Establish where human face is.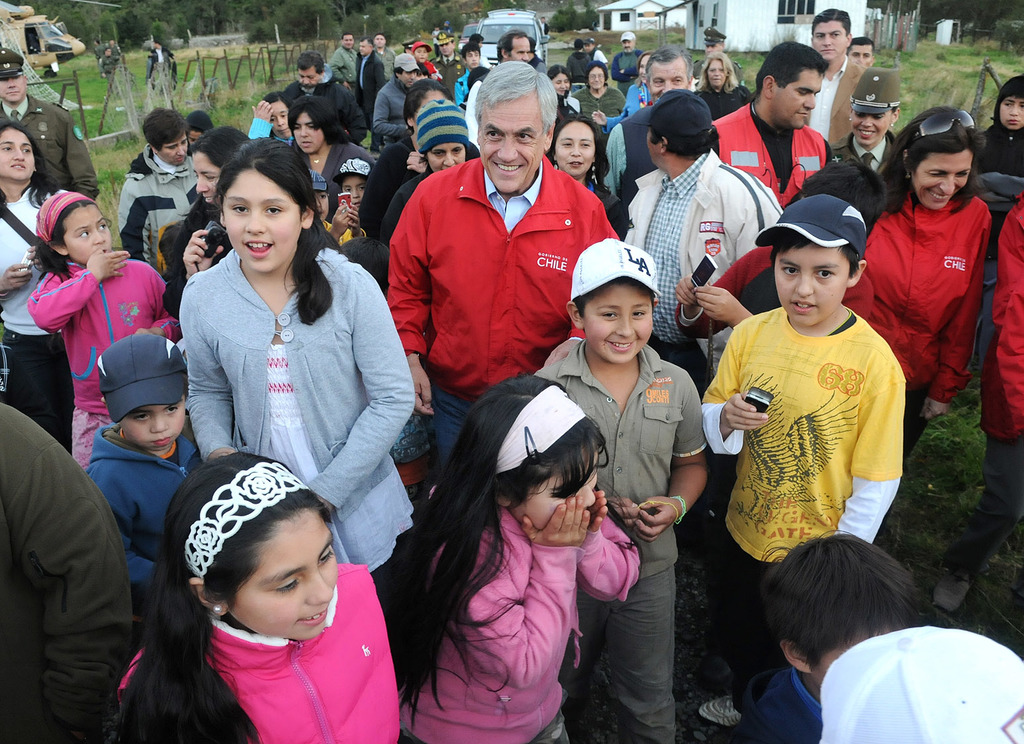
Established at 518:455:598:525.
